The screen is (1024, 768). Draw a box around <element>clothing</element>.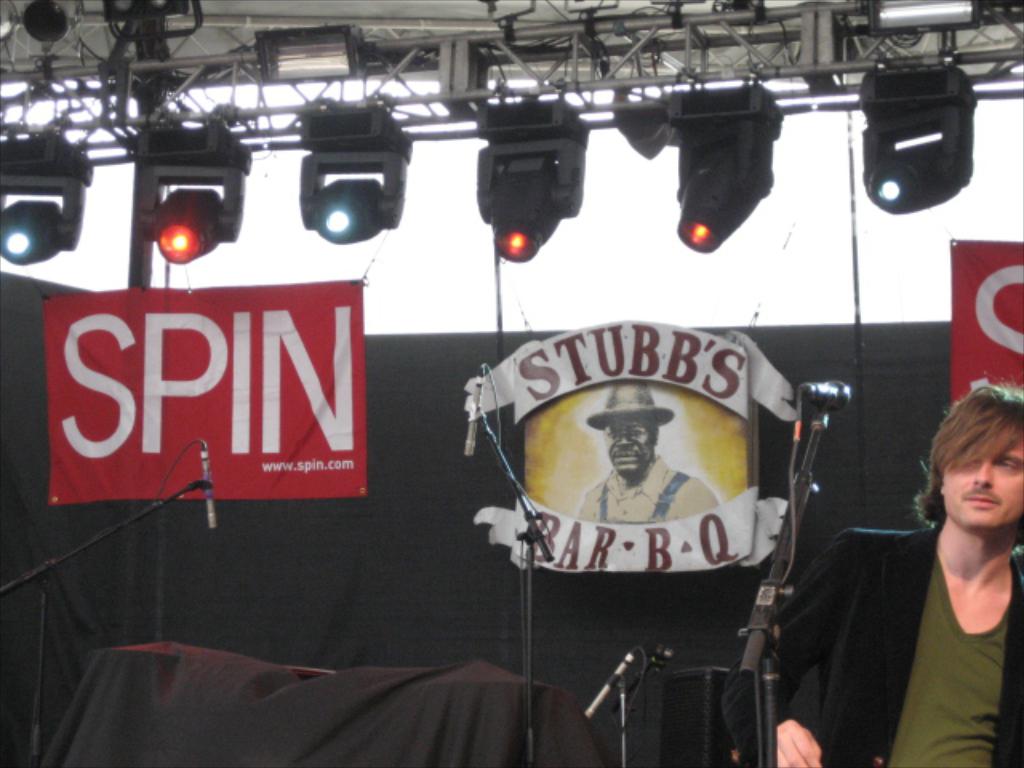
left=774, top=523, right=1022, bottom=766.
